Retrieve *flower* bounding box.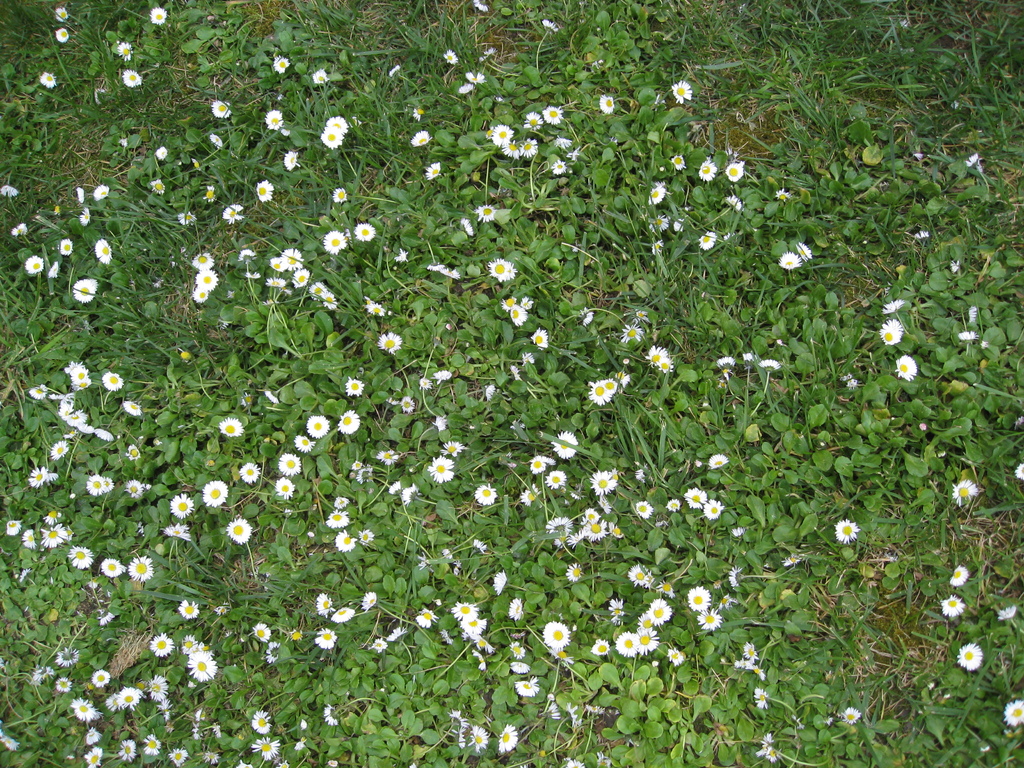
Bounding box: <box>525,452,547,477</box>.
